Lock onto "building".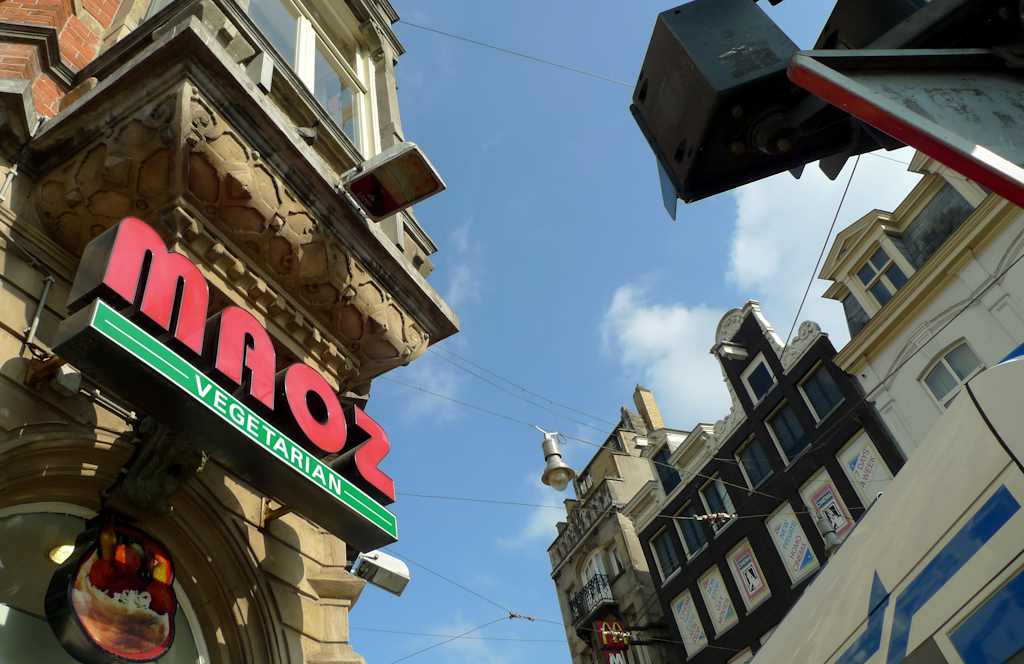
Locked: <bbox>546, 140, 1023, 663</bbox>.
